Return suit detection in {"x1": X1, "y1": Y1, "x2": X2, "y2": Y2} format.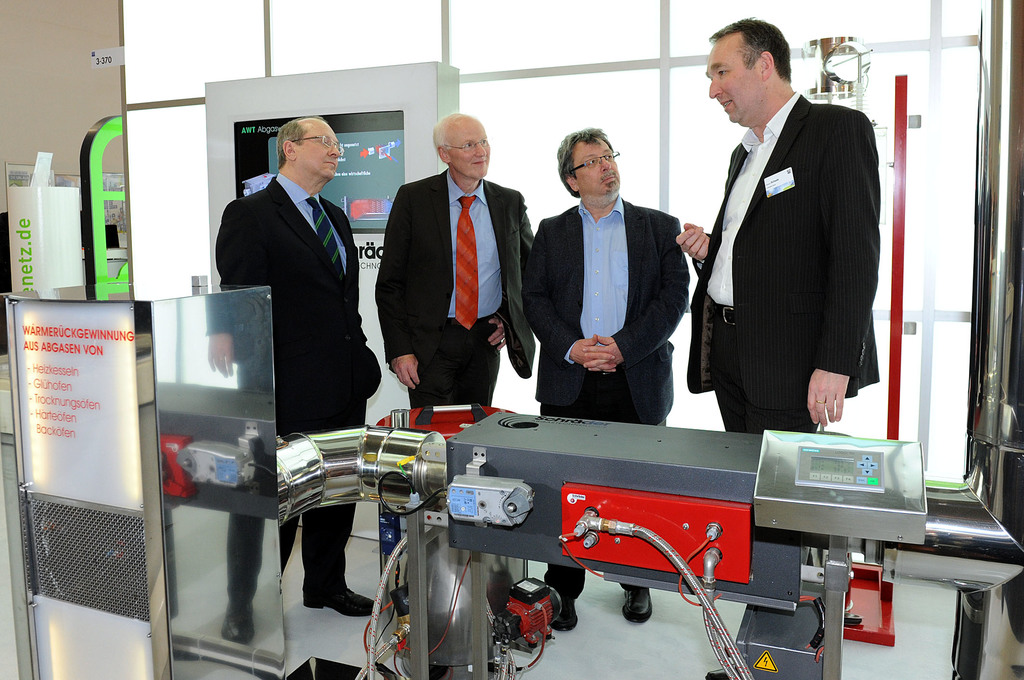
{"x1": 212, "y1": 172, "x2": 383, "y2": 590}.
